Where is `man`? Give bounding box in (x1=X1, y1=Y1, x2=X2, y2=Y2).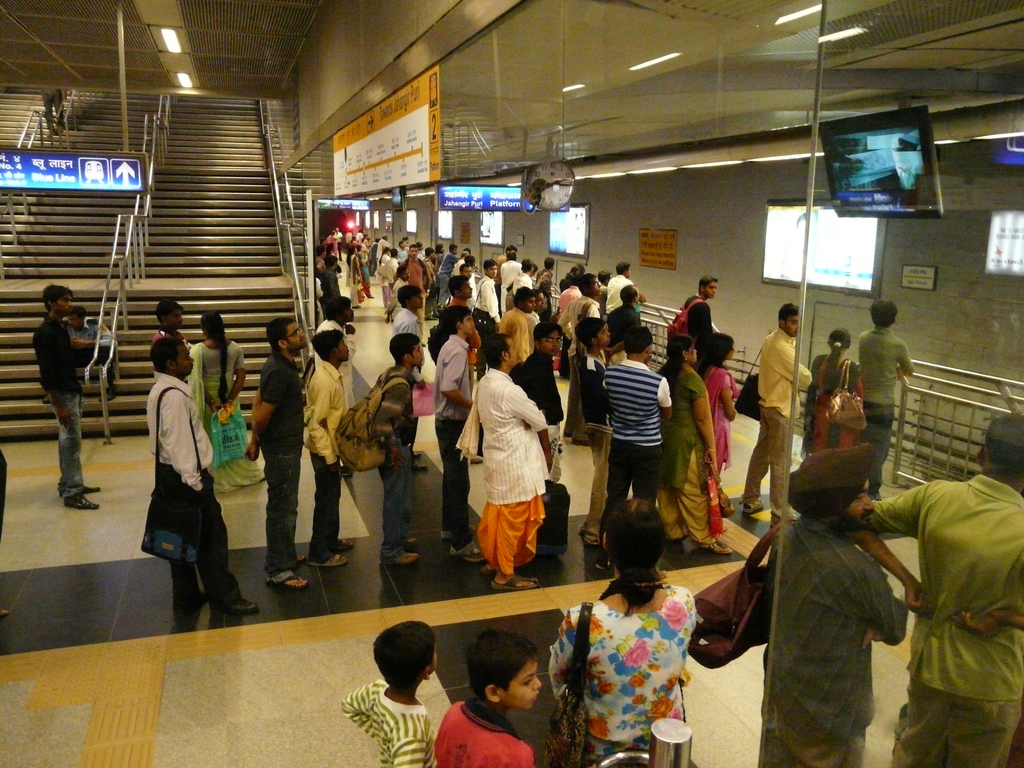
(x1=536, y1=257, x2=554, y2=320).
